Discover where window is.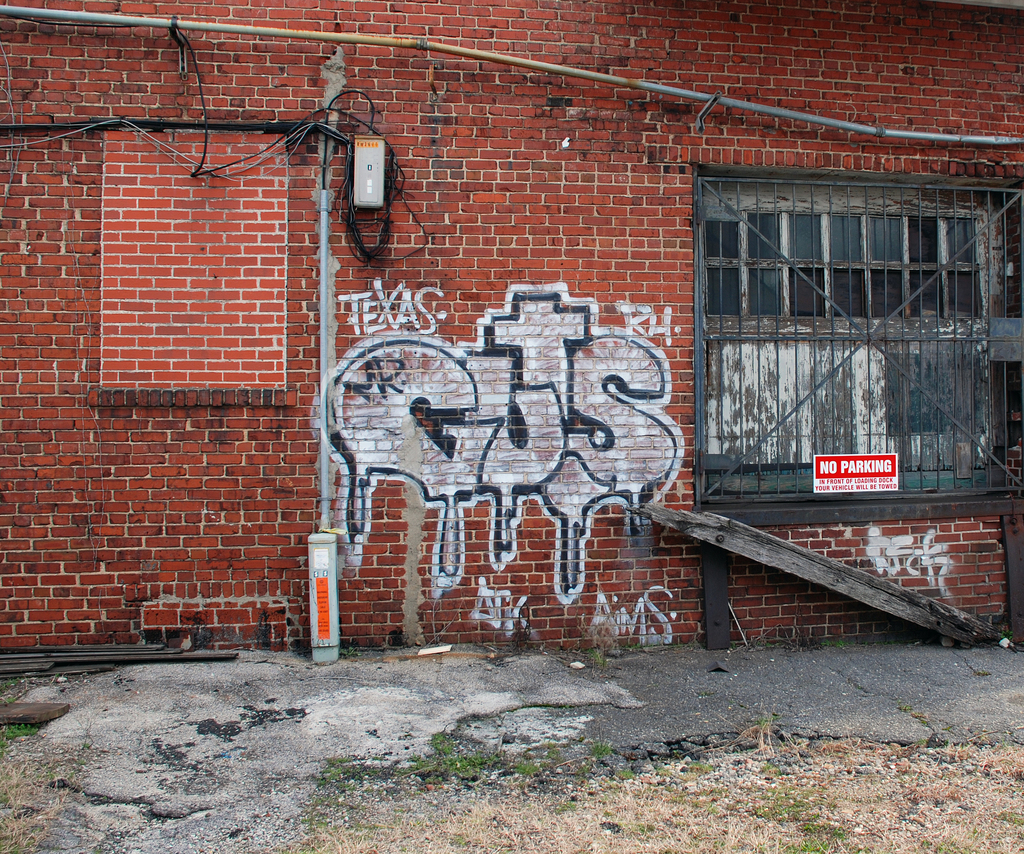
Discovered at (left=683, top=154, right=988, bottom=415).
